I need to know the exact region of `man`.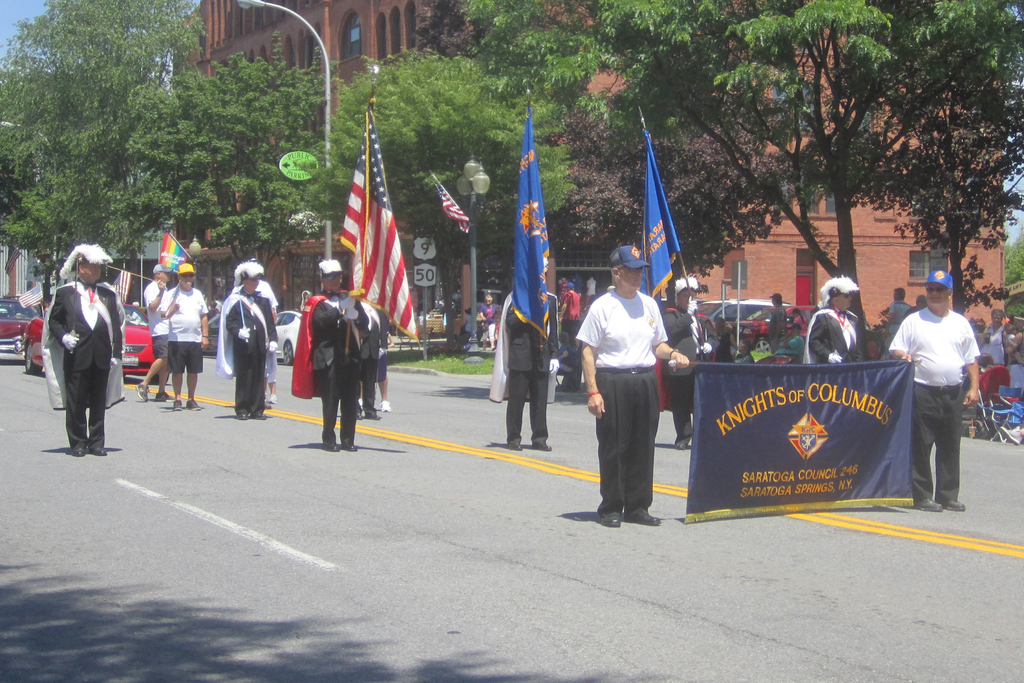
Region: detection(895, 276, 992, 509).
